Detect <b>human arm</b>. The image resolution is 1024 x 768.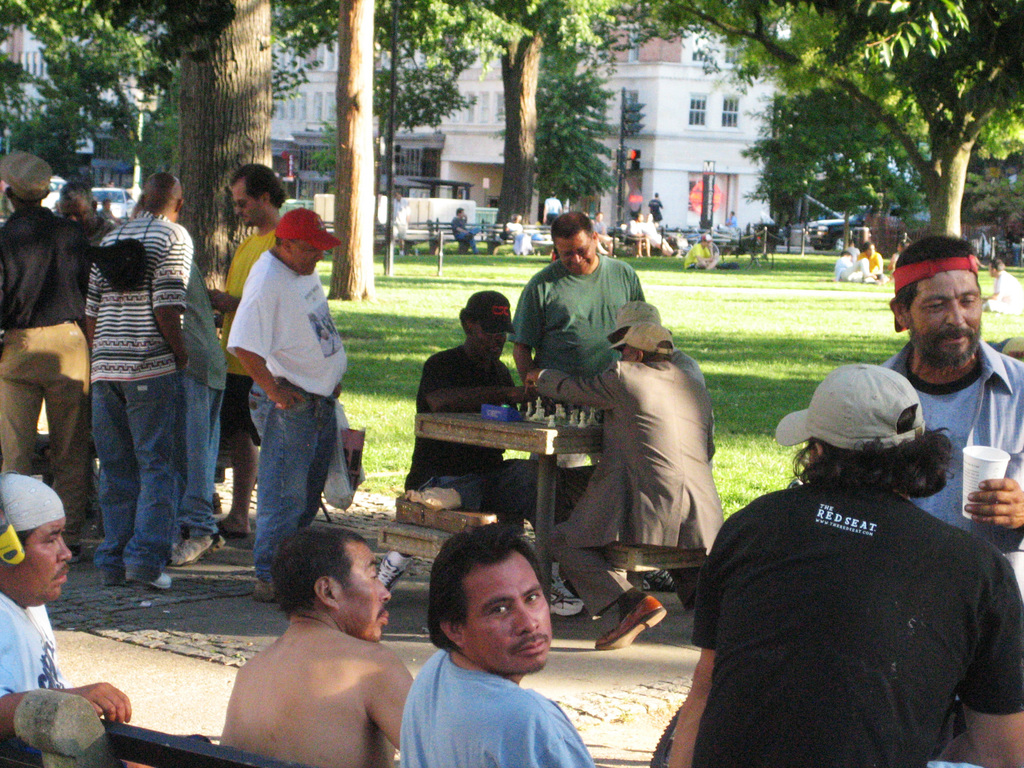
l=147, t=228, r=194, b=377.
